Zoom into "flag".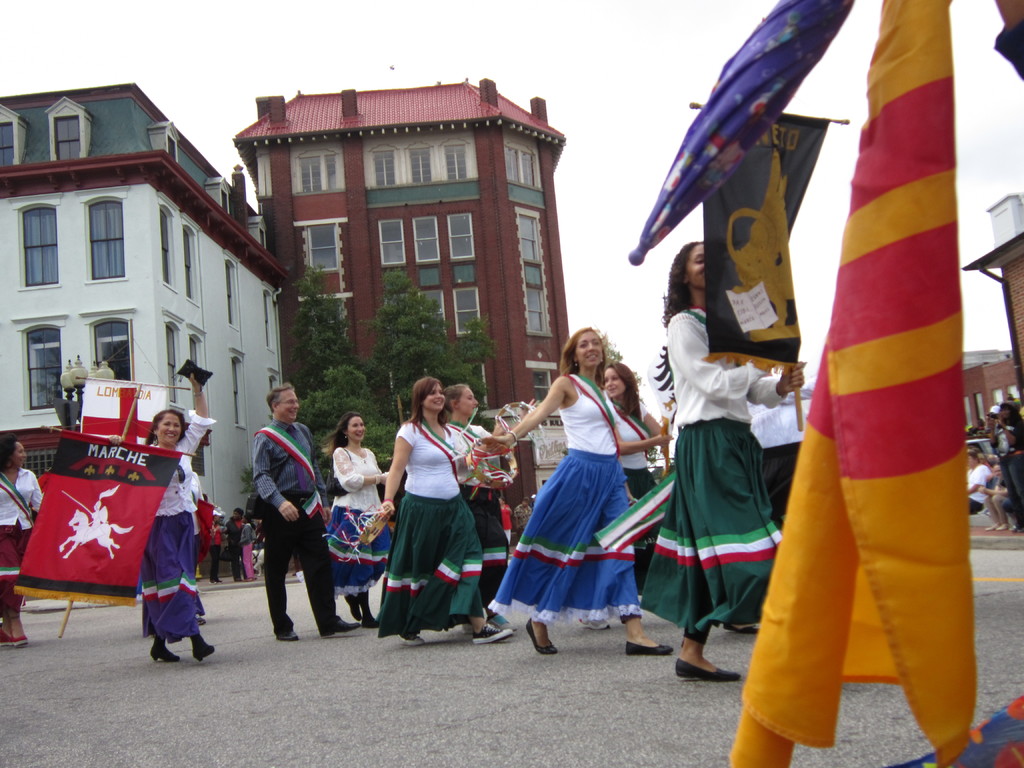
Zoom target: x1=511 y1=543 x2=631 y2=560.
